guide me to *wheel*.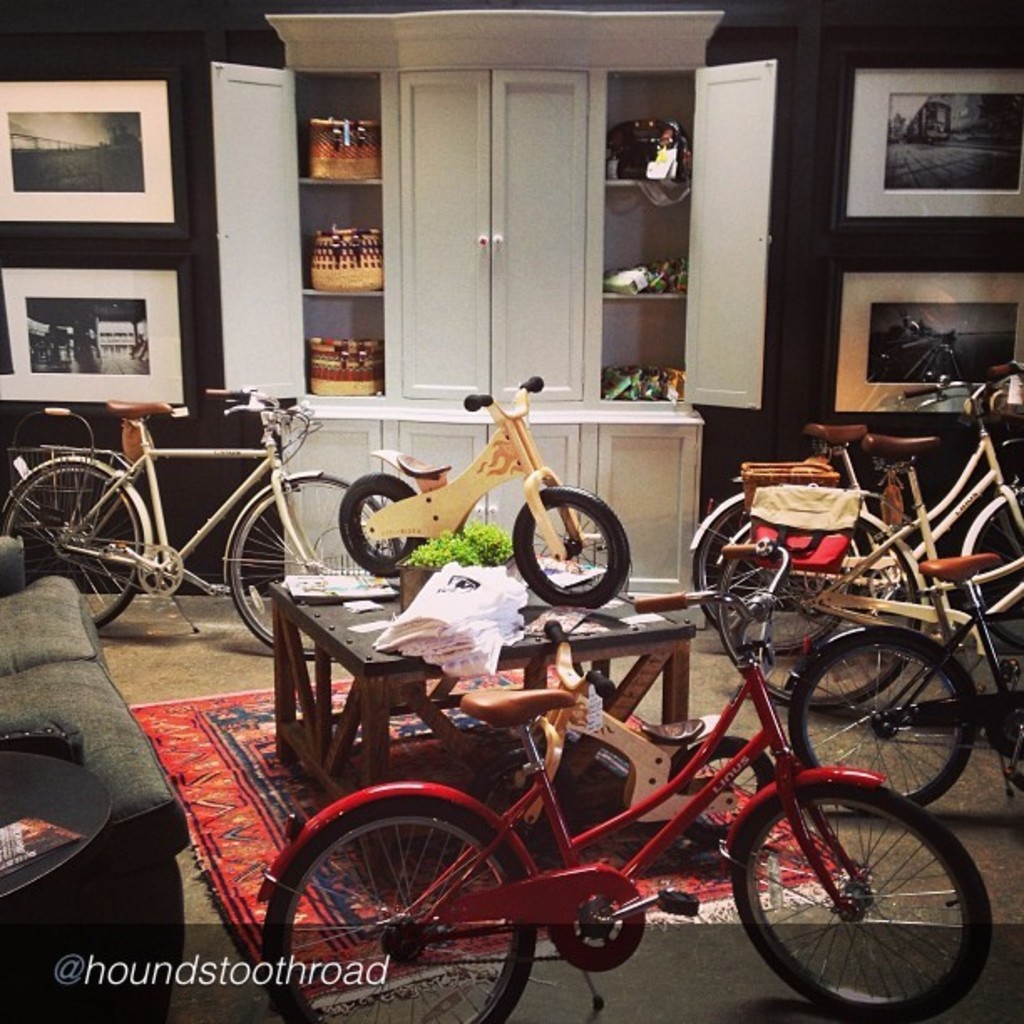
Guidance: (left=519, top=502, right=639, bottom=619).
